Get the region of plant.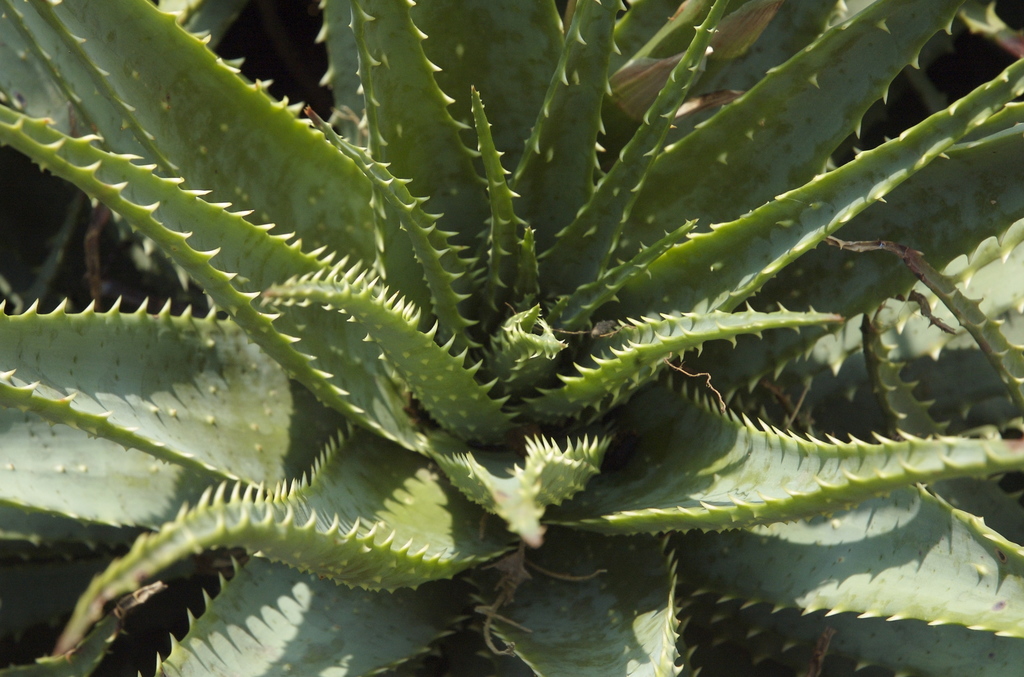
(x1=0, y1=0, x2=1023, y2=676).
